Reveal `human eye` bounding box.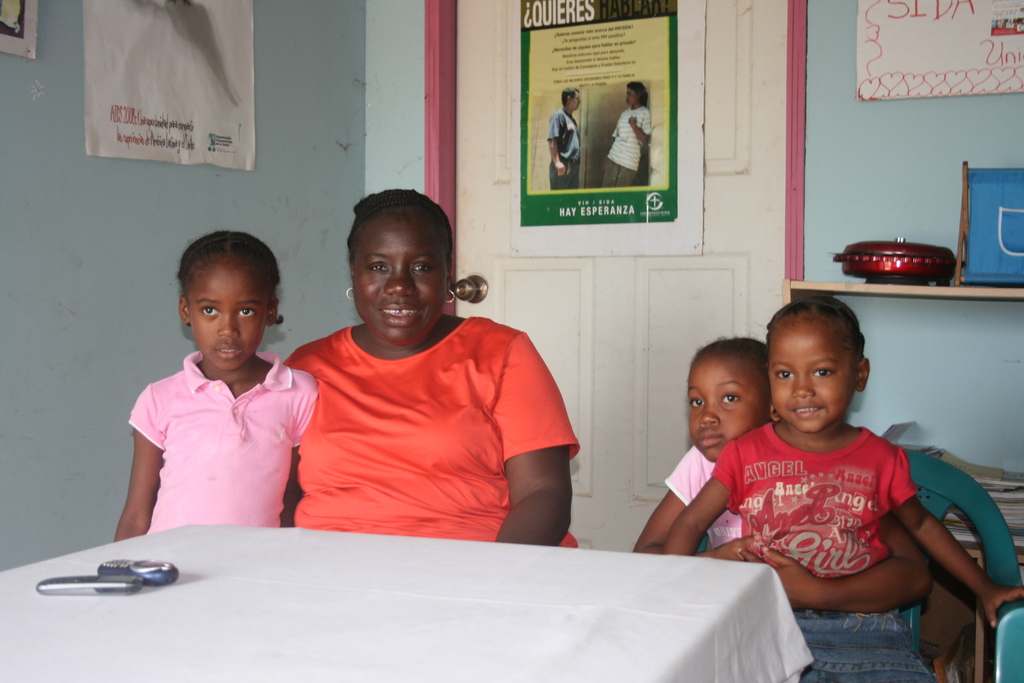
Revealed: 771 368 796 382.
